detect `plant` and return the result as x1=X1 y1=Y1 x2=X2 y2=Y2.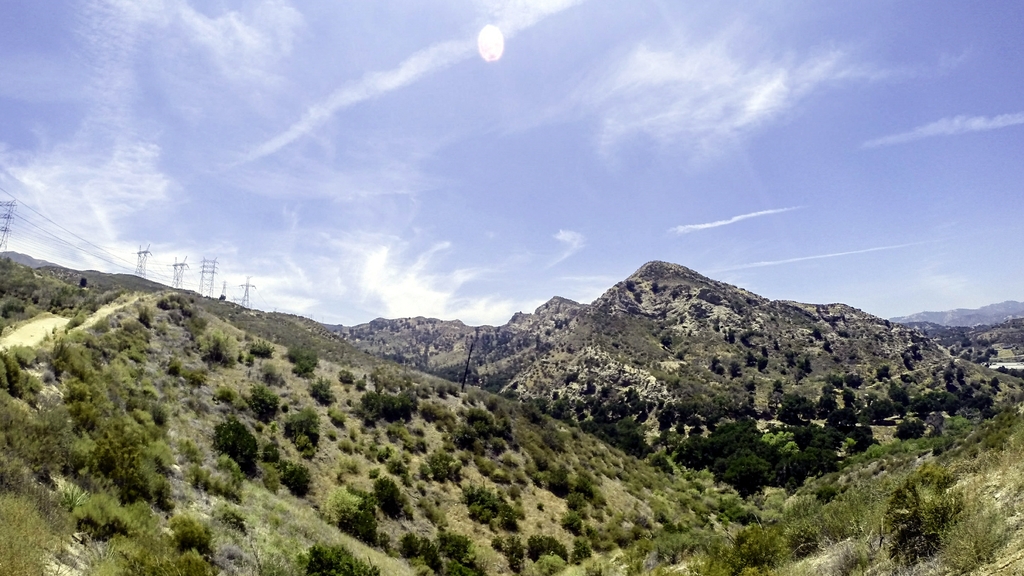
x1=886 y1=461 x2=977 y2=564.
